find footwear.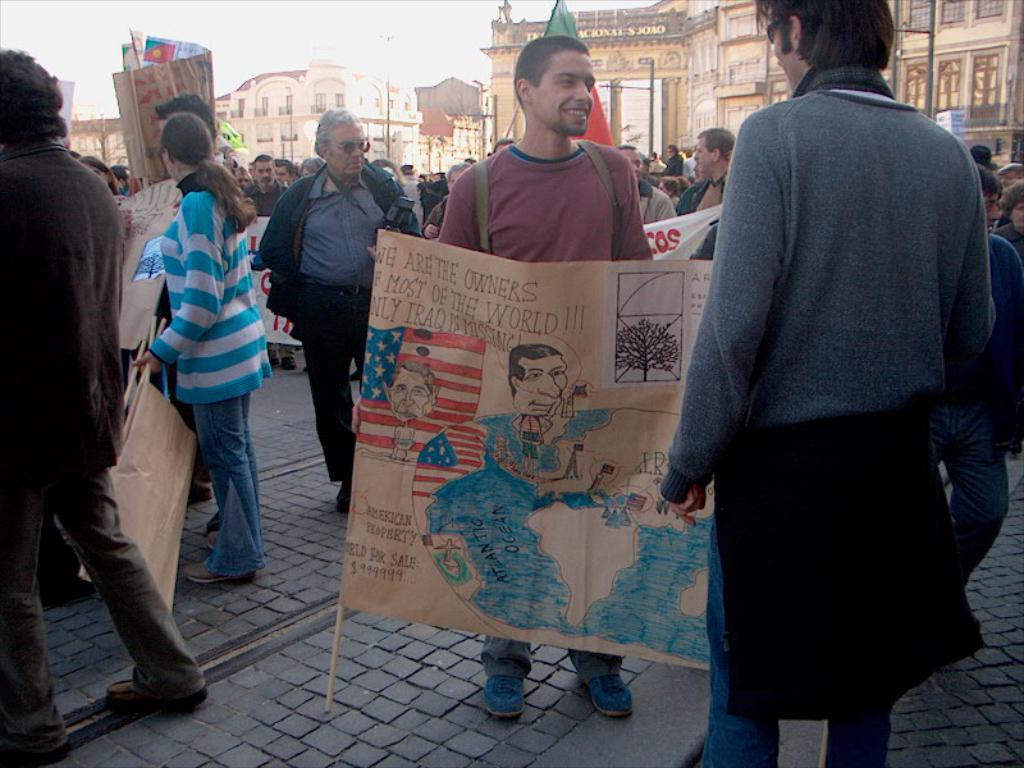
x1=180 y1=558 x2=255 y2=582.
